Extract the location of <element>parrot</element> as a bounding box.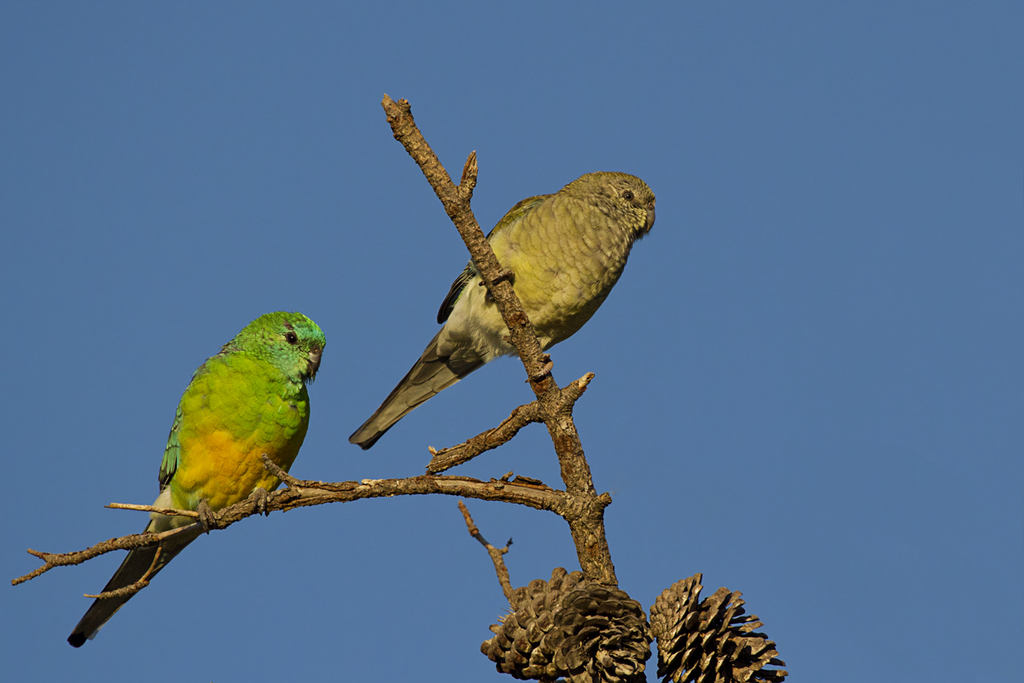
pyautogui.locateOnScreen(68, 309, 327, 650).
